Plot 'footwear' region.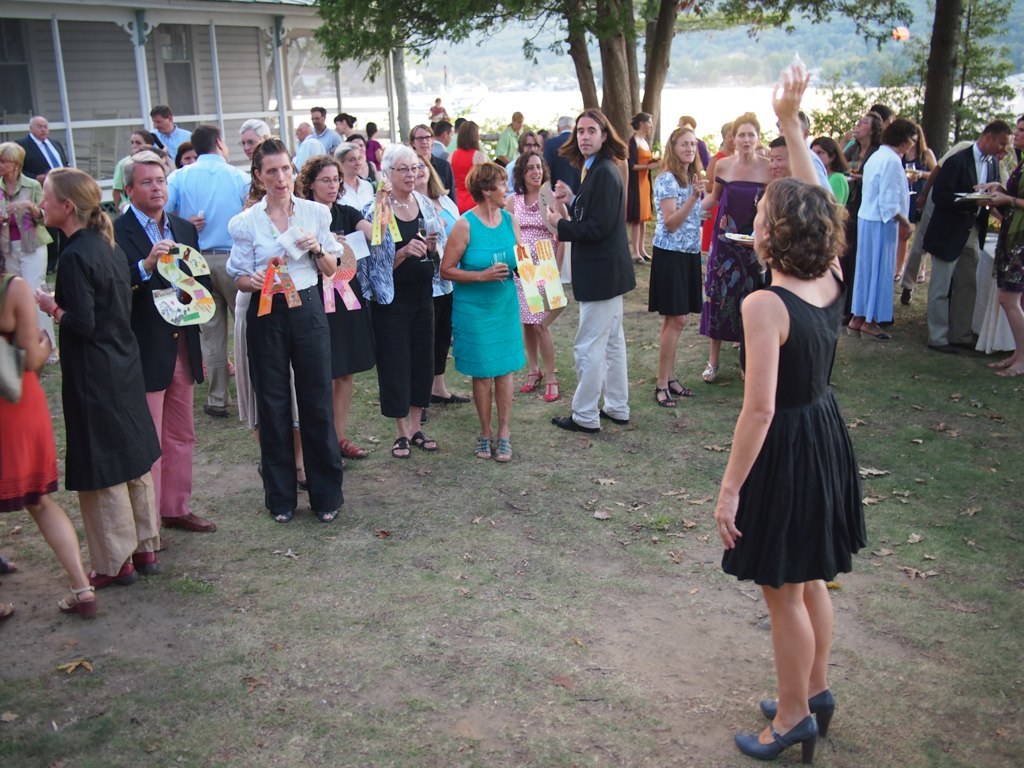
Plotted at bbox=(702, 364, 714, 381).
